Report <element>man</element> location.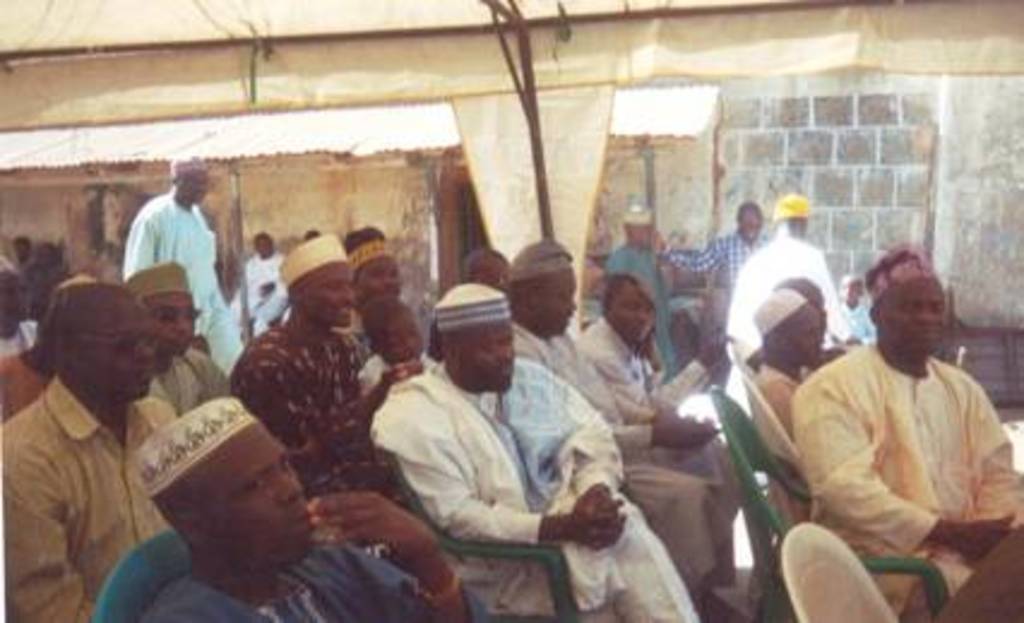
Report: l=587, t=274, r=745, b=597.
